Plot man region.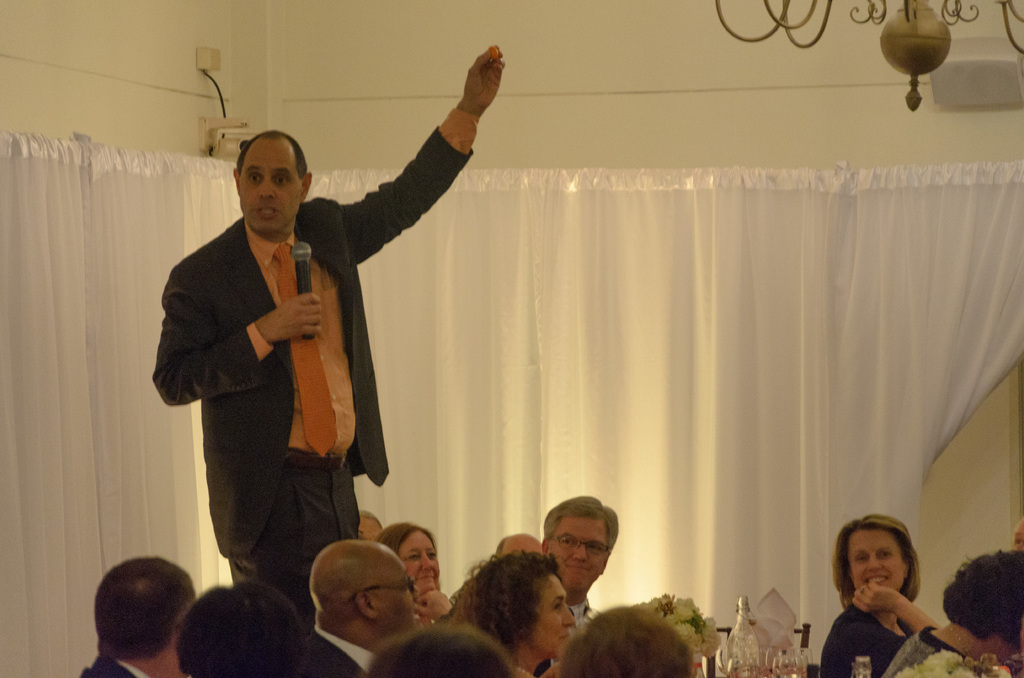
Plotted at 158 51 508 620.
